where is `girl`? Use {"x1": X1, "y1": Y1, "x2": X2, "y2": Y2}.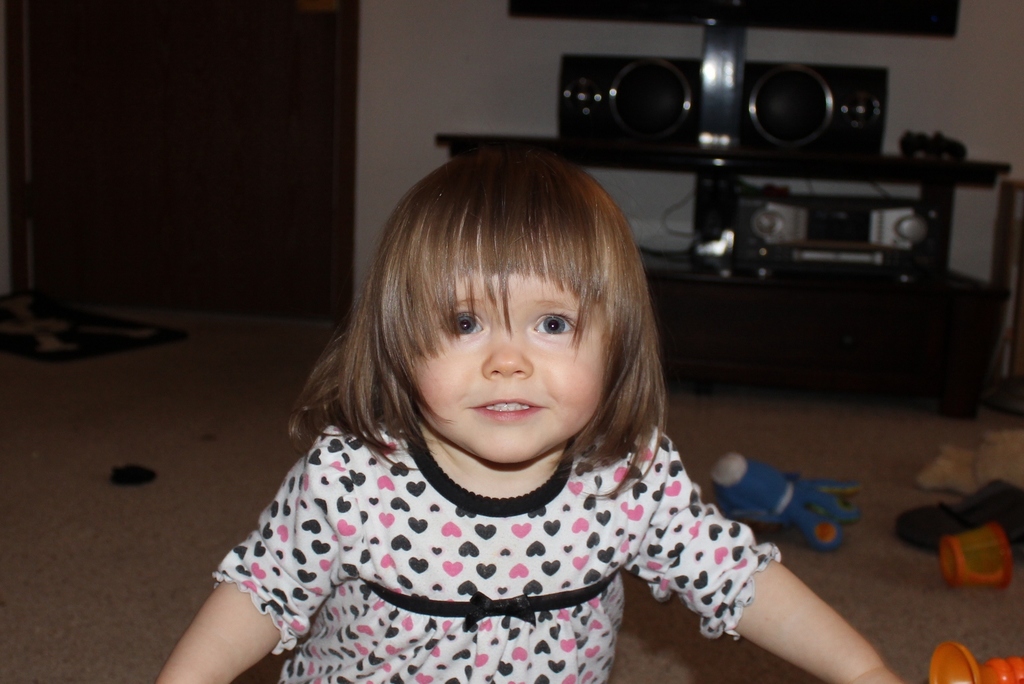
{"x1": 152, "y1": 152, "x2": 903, "y2": 683}.
